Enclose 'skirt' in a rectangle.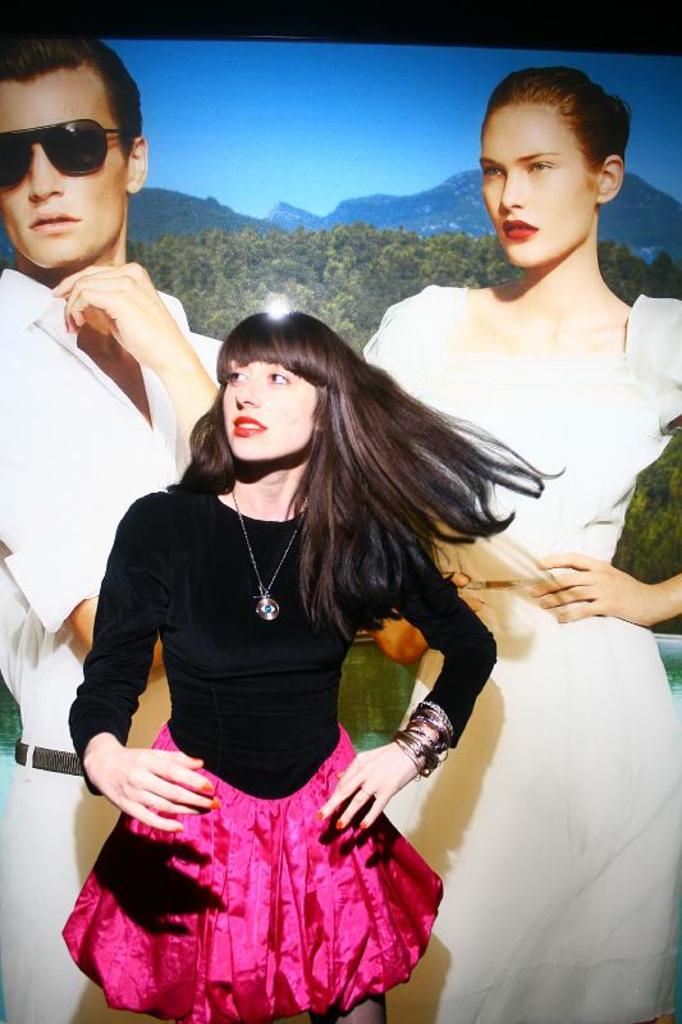
55,712,462,1023.
